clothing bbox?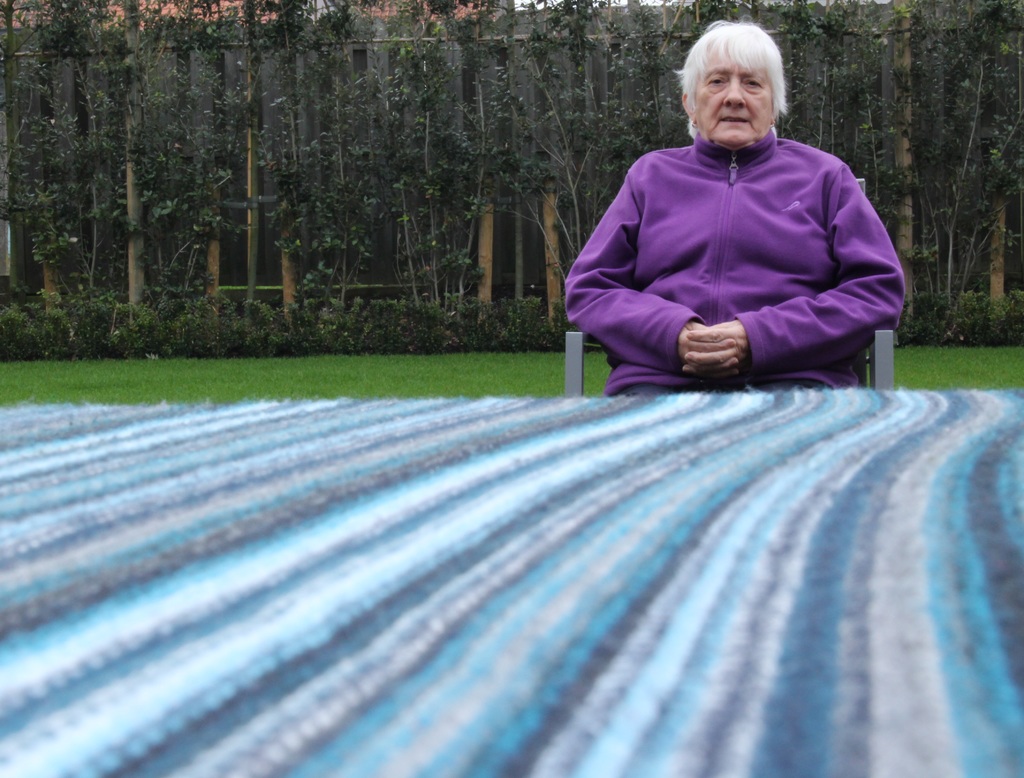
<region>586, 60, 915, 403</region>
